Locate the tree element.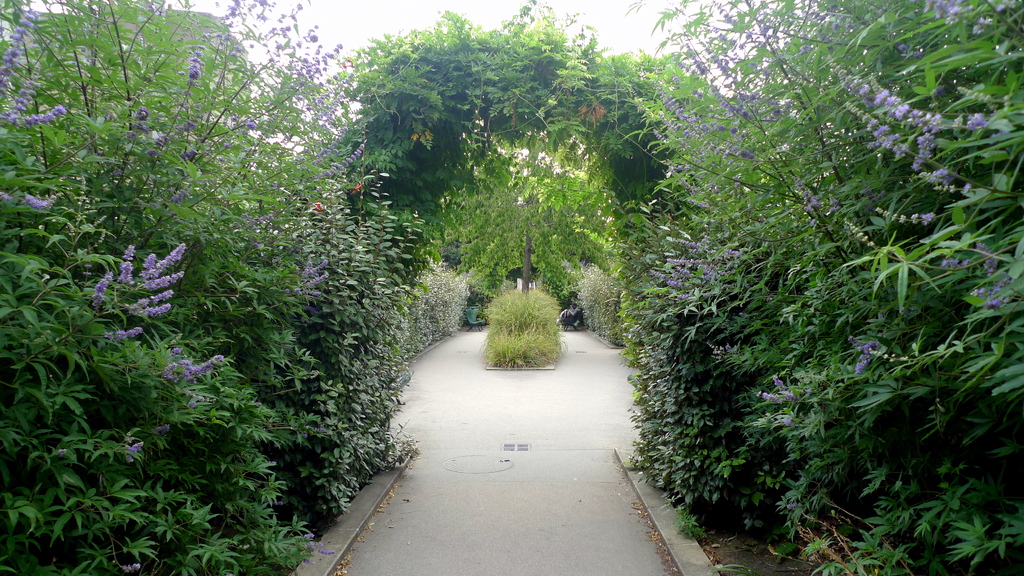
Element bbox: 352, 8, 571, 191.
